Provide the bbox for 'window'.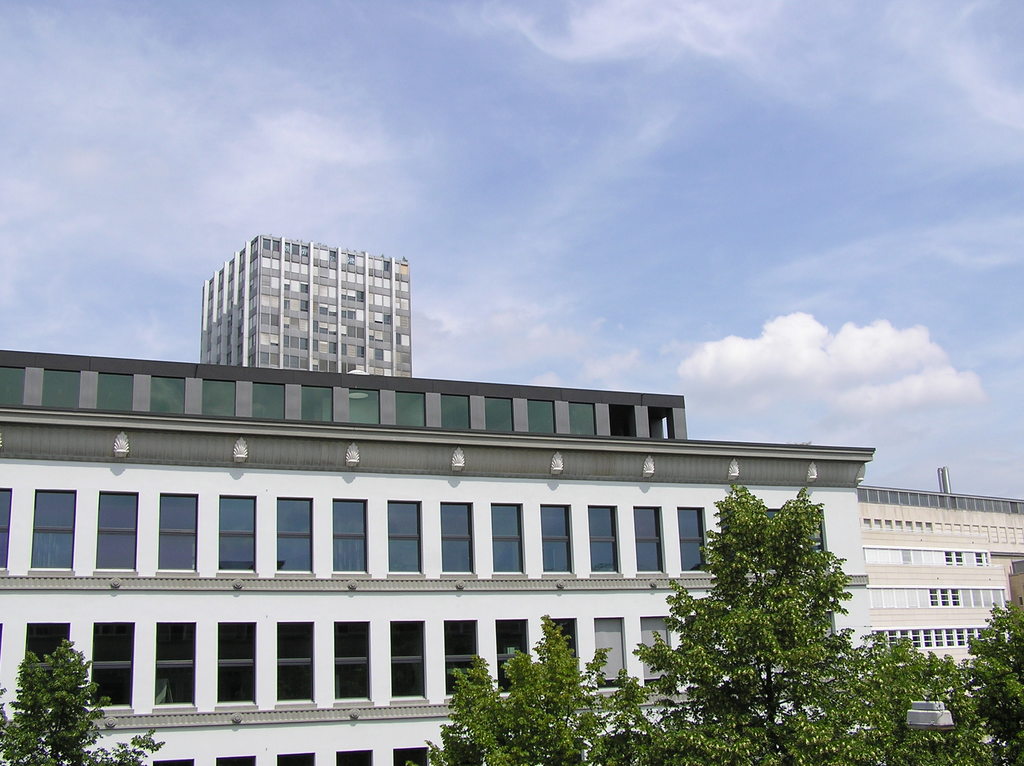
489, 500, 525, 578.
